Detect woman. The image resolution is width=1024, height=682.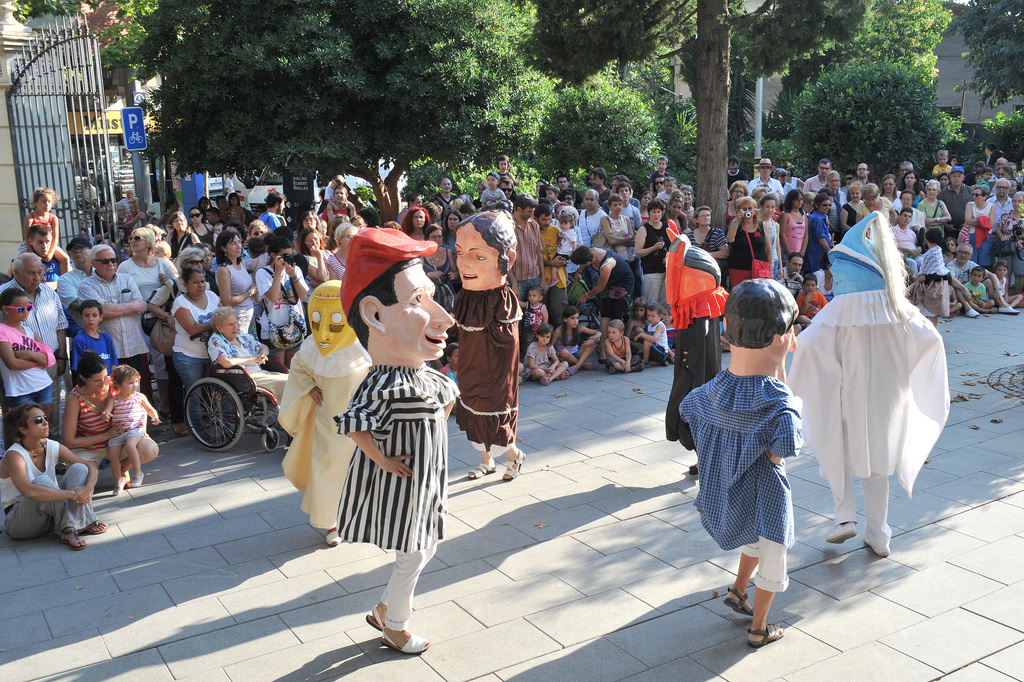
(left=291, top=211, right=332, bottom=254).
